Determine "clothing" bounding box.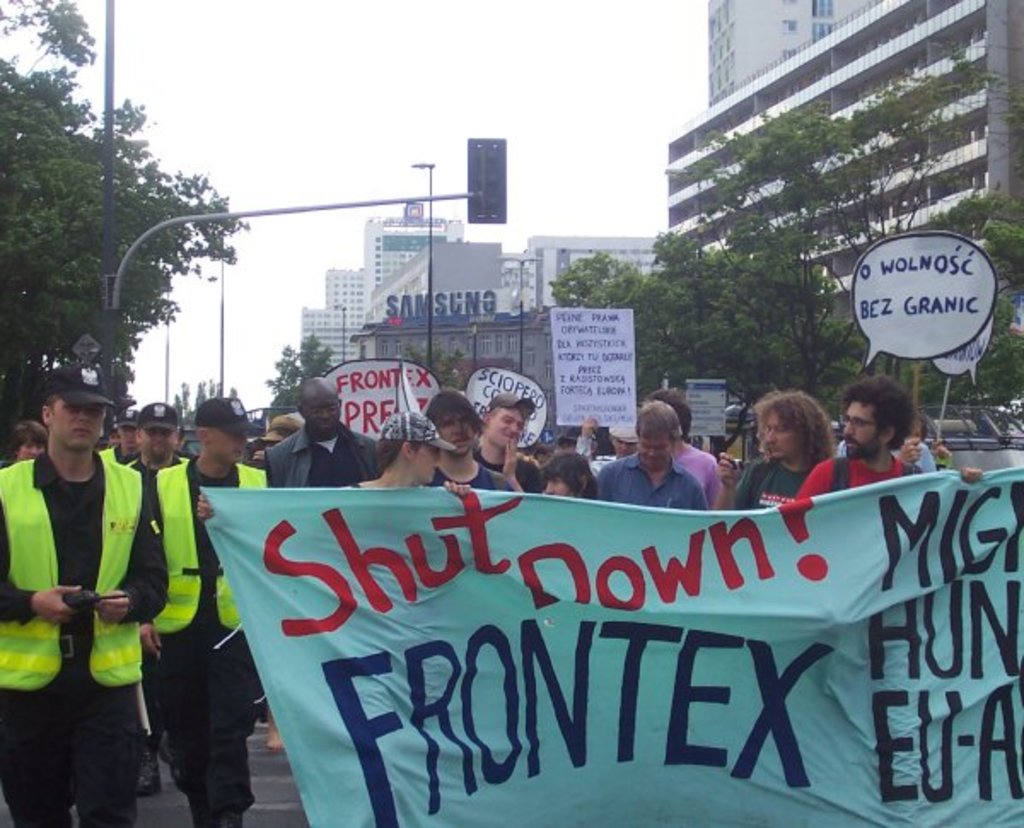
Determined: 422:459:515:493.
